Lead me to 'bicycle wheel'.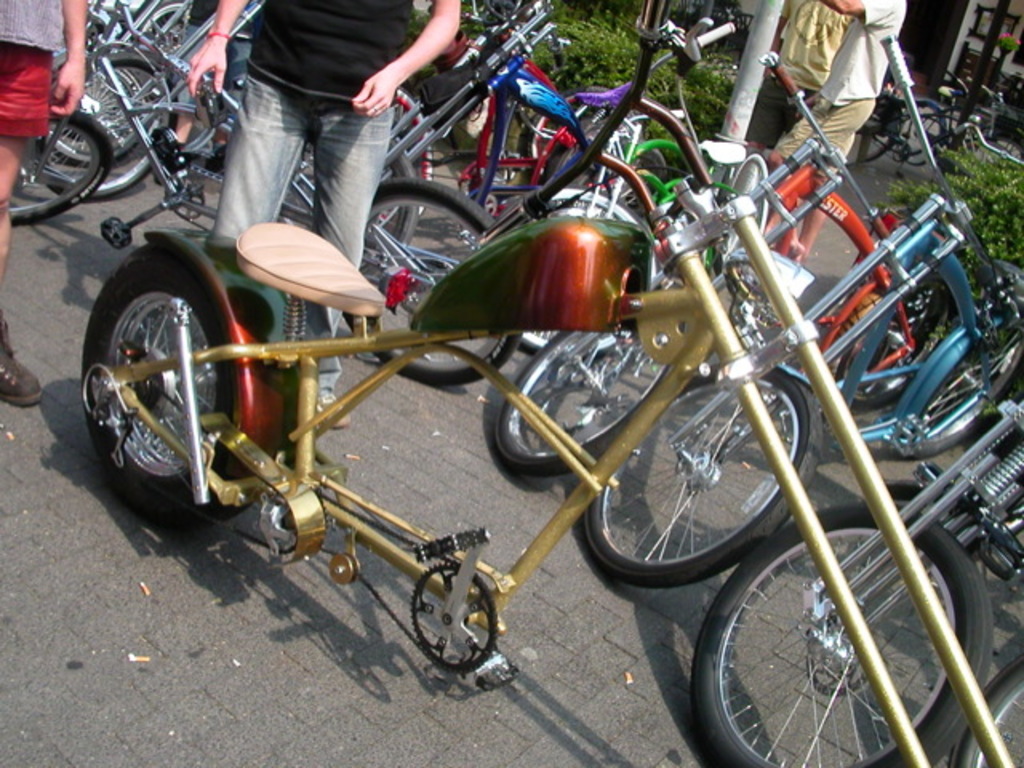
Lead to 80/237/261/531.
